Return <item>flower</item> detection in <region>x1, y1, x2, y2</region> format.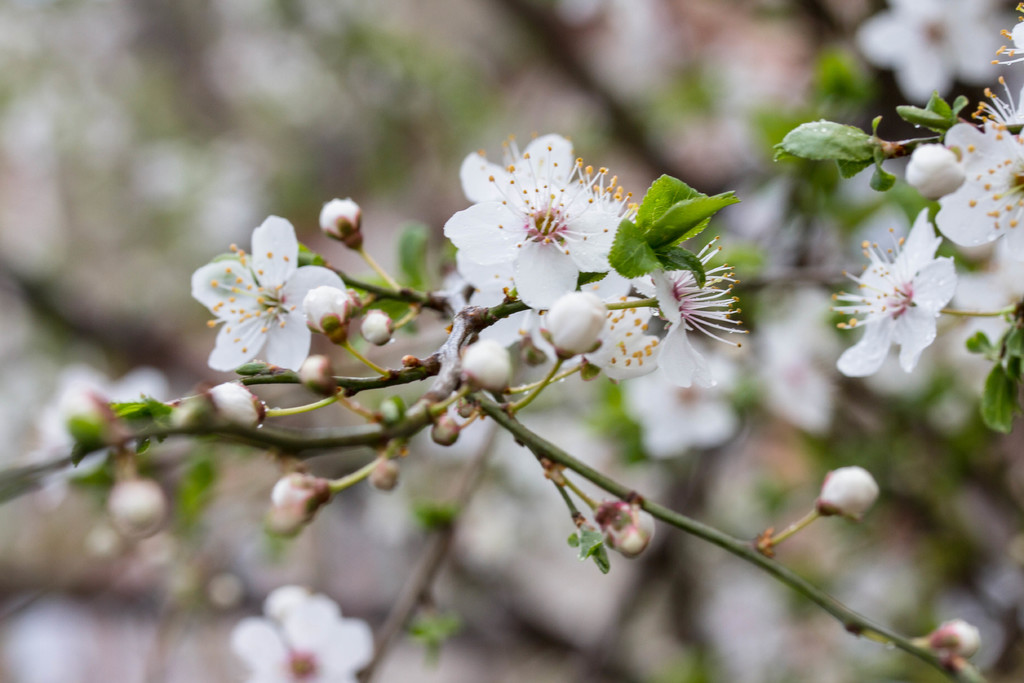
<region>642, 234, 760, 383</region>.
